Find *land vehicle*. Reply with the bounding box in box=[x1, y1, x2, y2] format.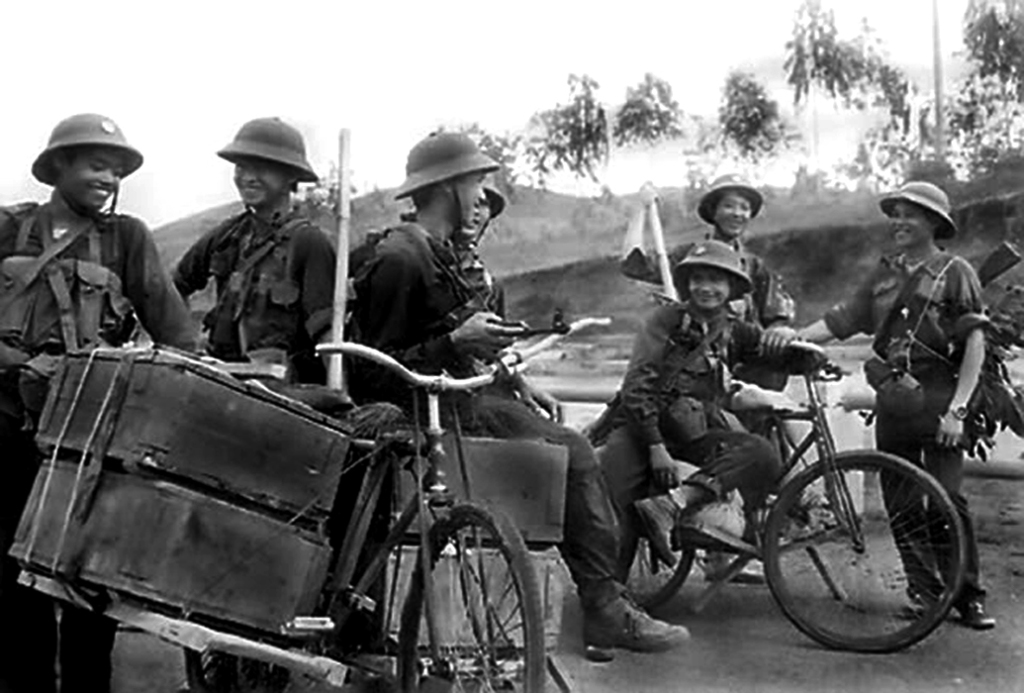
box=[181, 312, 609, 692].
